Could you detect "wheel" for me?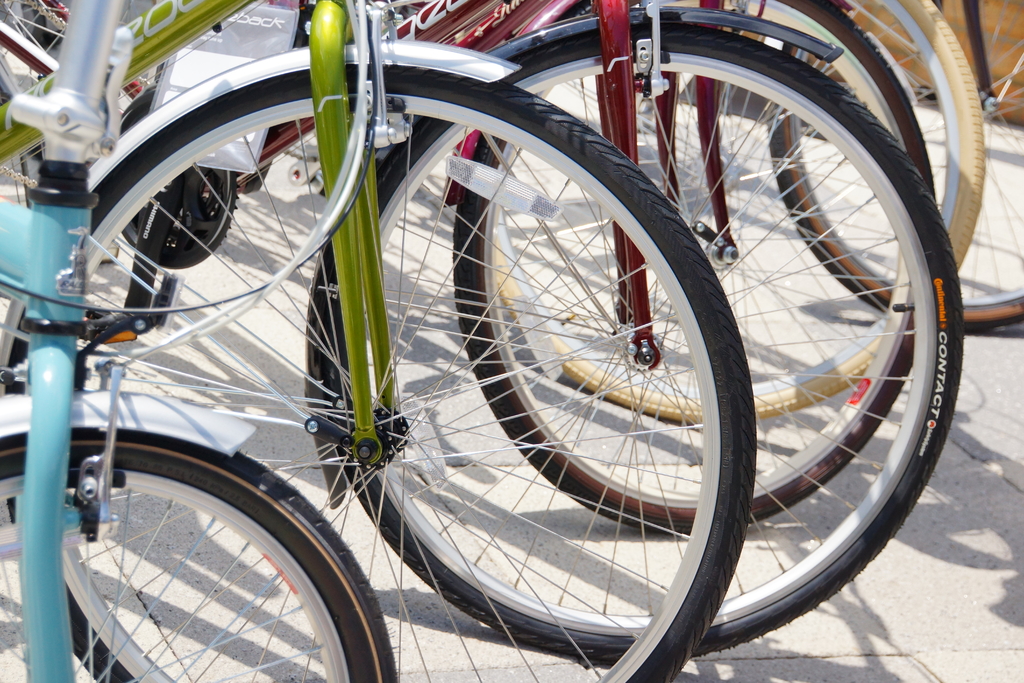
Detection result: bbox(0, 441, 399, 682).
